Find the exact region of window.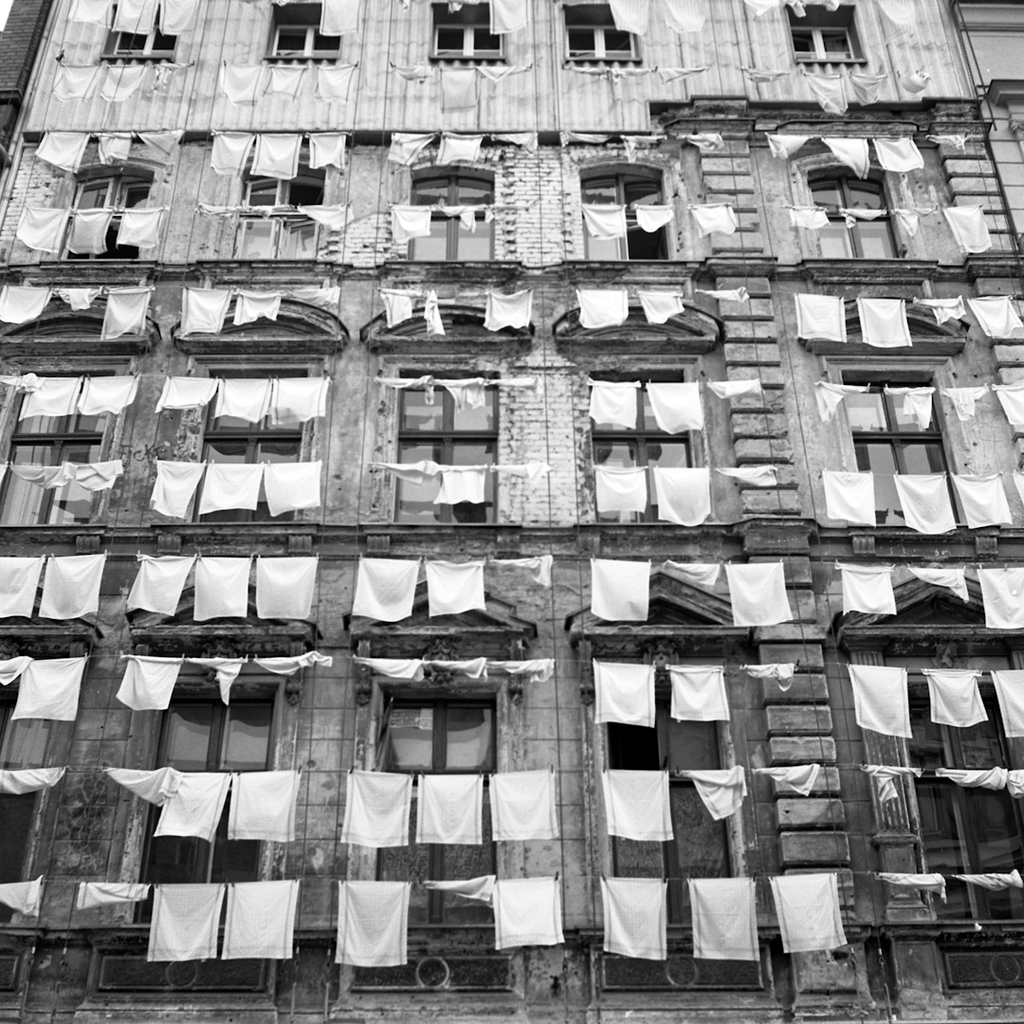
Exact region: 135, 676, 284, 933.
